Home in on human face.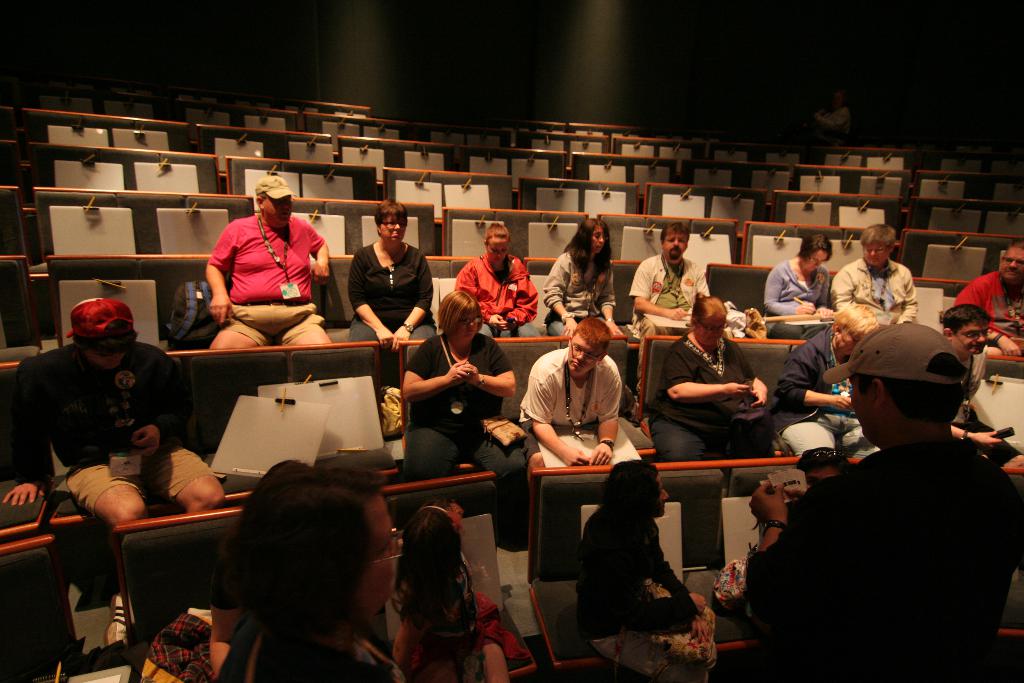
Homed in at bbox=[849, 377, 877, 445].
